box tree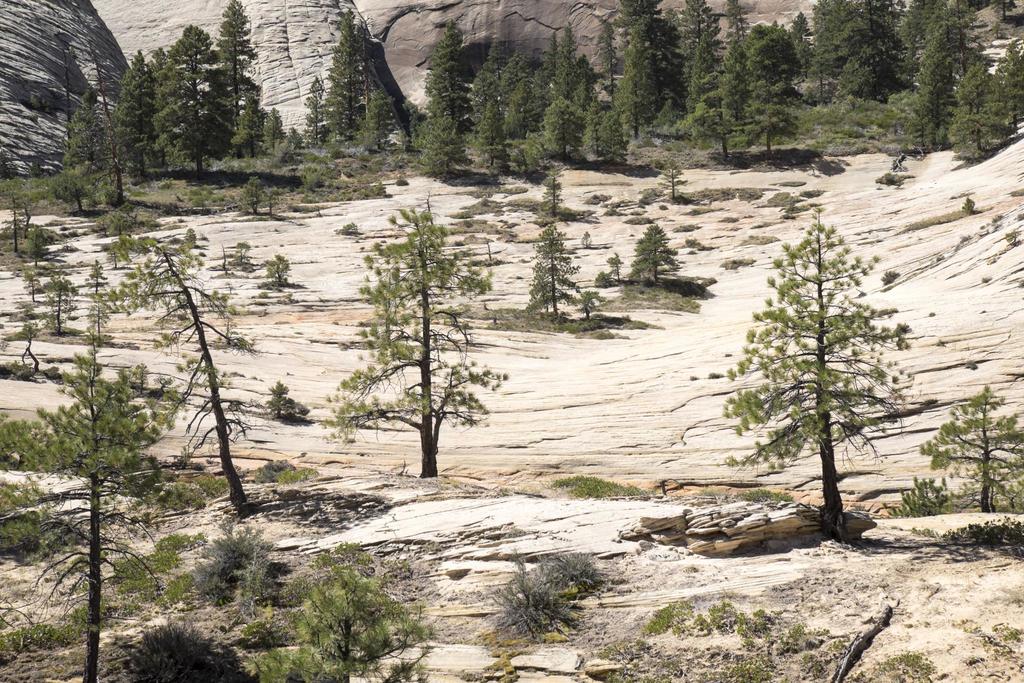
select_region(17, 264, 47, 311)
